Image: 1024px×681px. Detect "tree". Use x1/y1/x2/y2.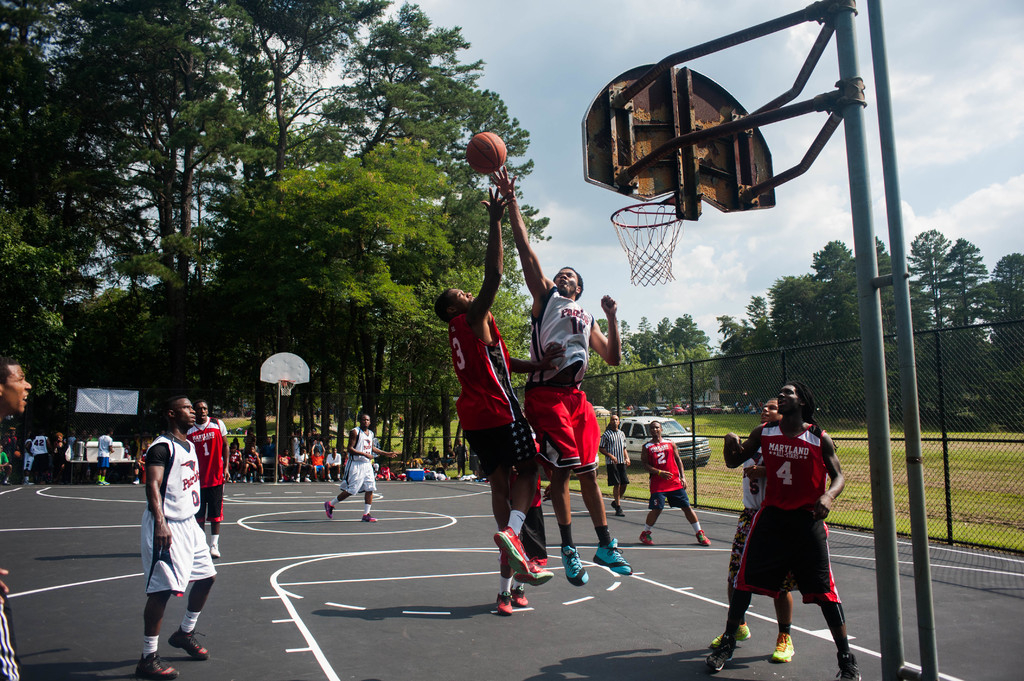
941/239/983/333.
